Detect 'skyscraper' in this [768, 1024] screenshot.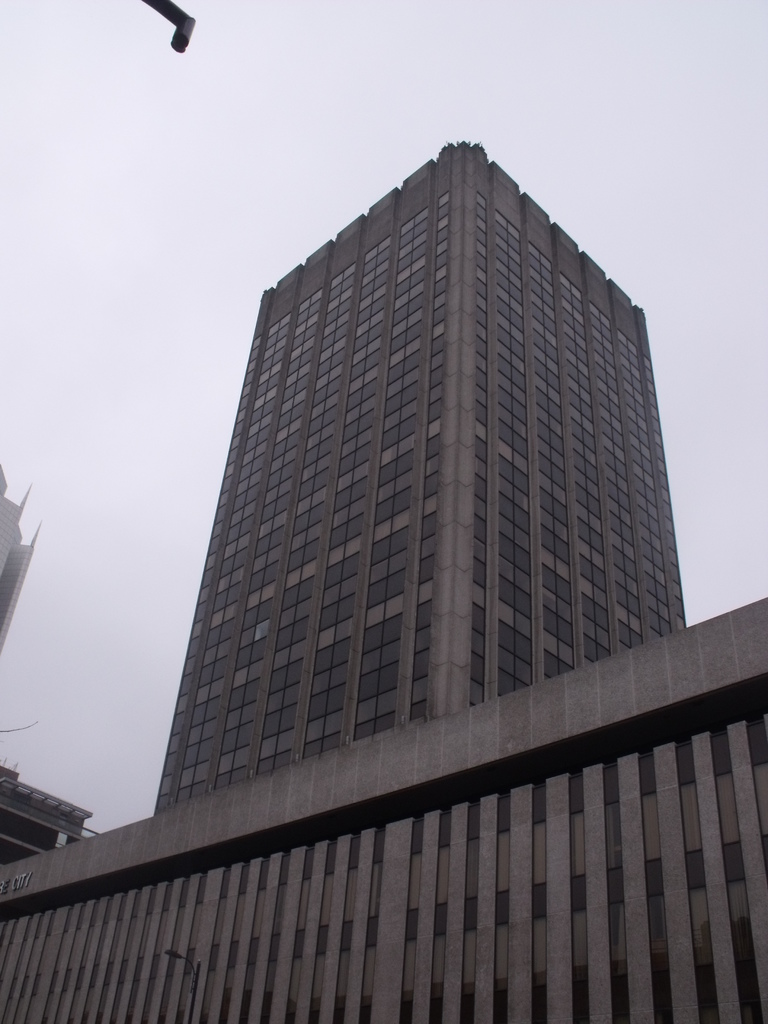
Detection: region(147, 132, 698, 817).
